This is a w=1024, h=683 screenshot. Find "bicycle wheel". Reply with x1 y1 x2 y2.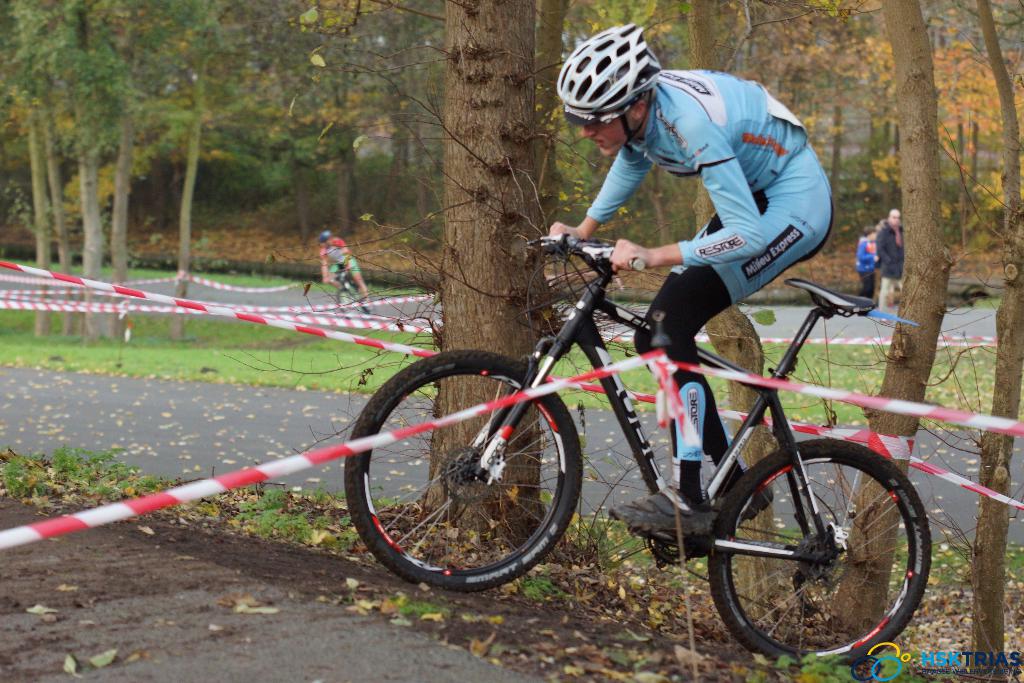
333 355 588 602.
